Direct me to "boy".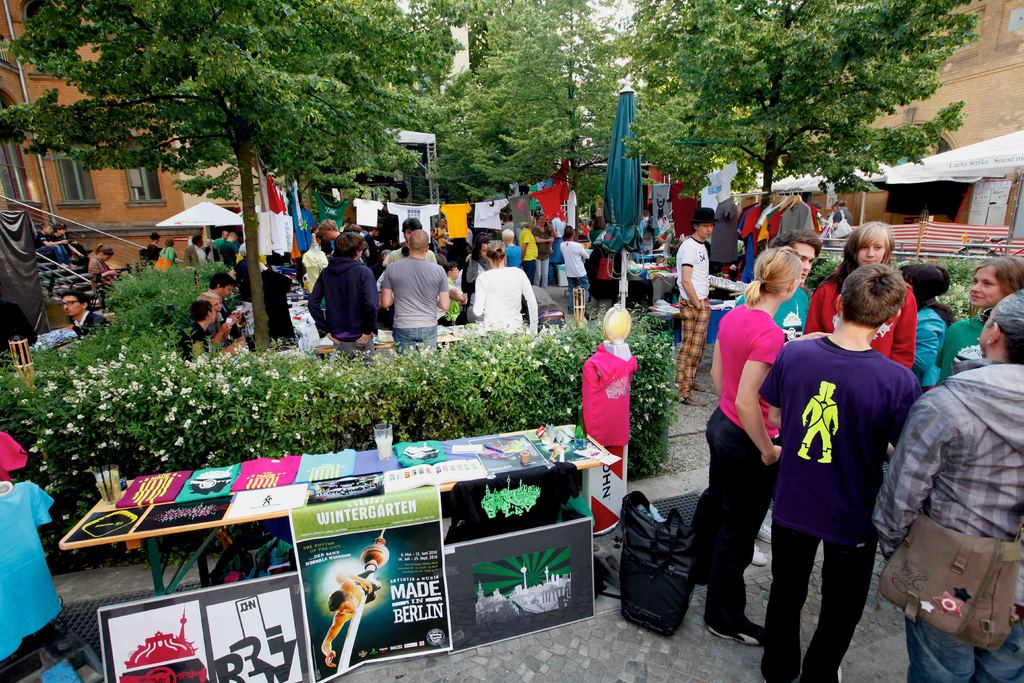
Direction: bbox=[307, 234, 378, 361].
